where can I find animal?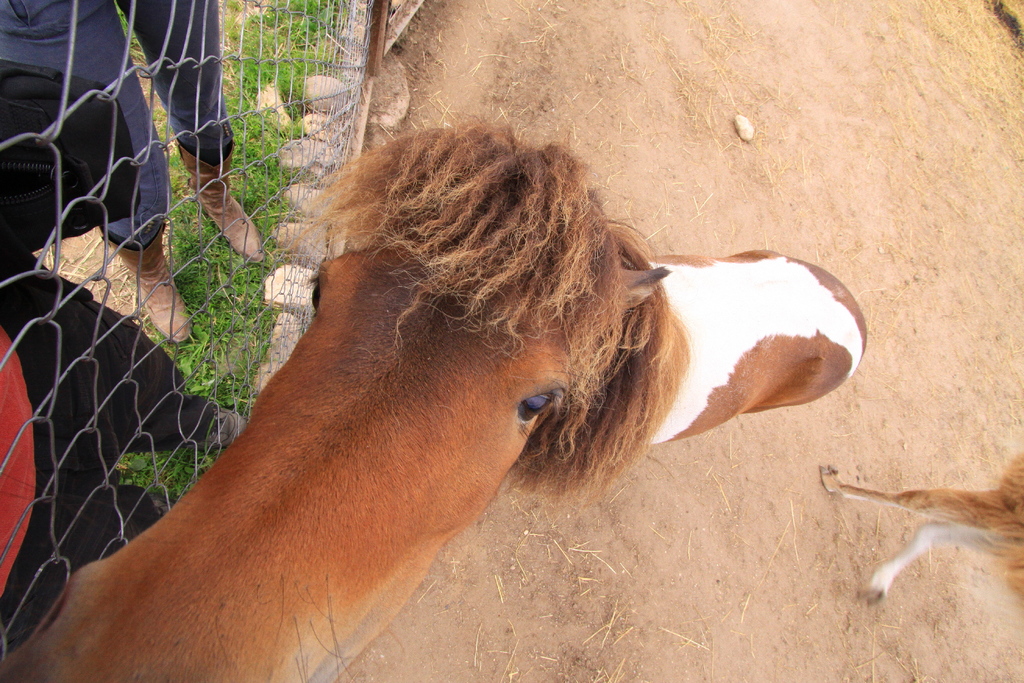
You can find it at (1, 113, 874, 682).
